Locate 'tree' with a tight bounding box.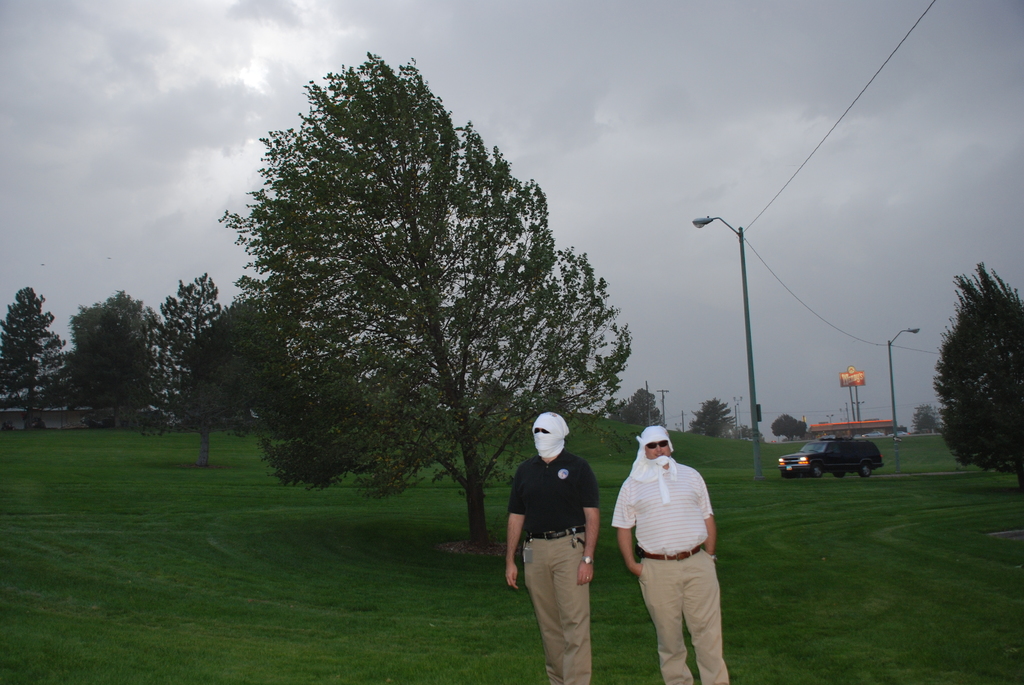
[771, 413, 808, 441].
